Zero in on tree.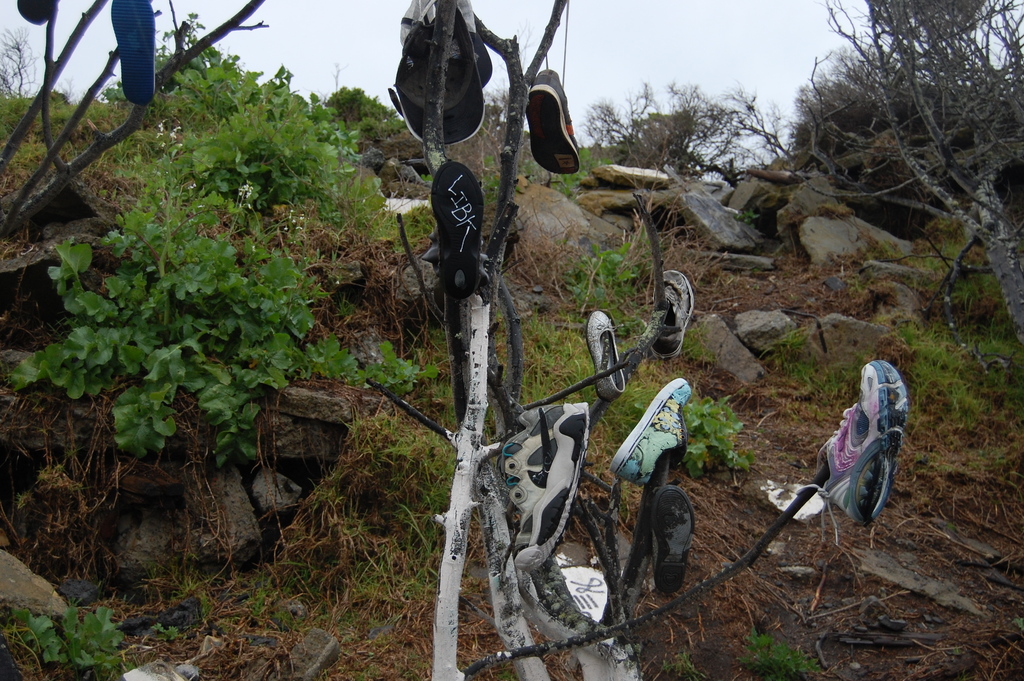
Zeroed in: x1=820 y1=0 x2=1023 y2=342.
